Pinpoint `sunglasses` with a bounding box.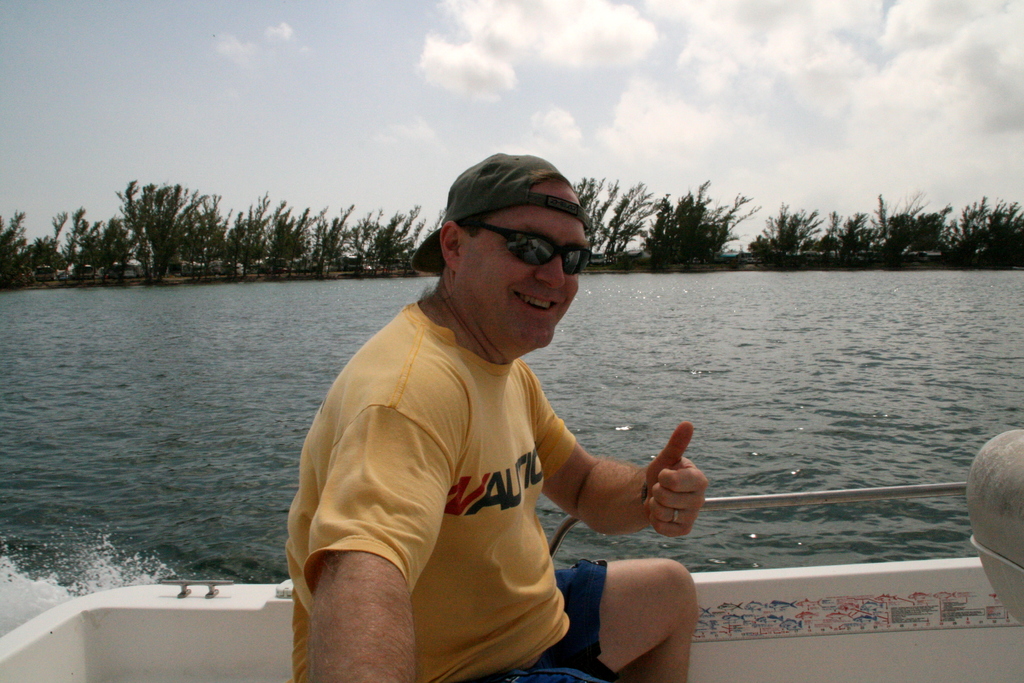
box=[459, 220, 595, 281].
